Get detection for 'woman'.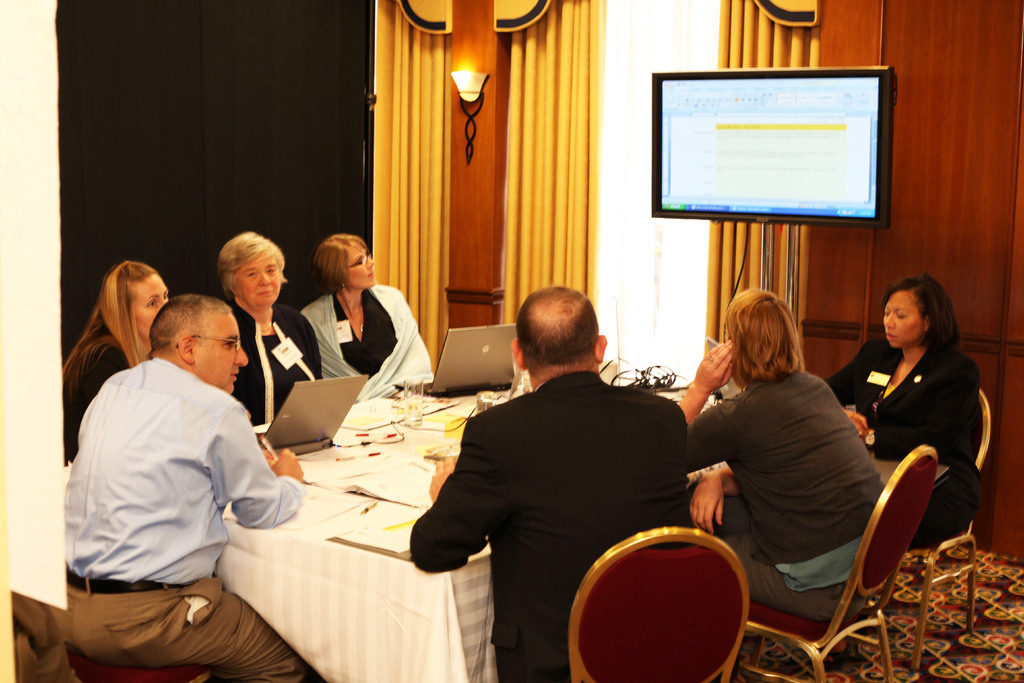
Detection: (left=670, top=290, right=905, bottom=623).
